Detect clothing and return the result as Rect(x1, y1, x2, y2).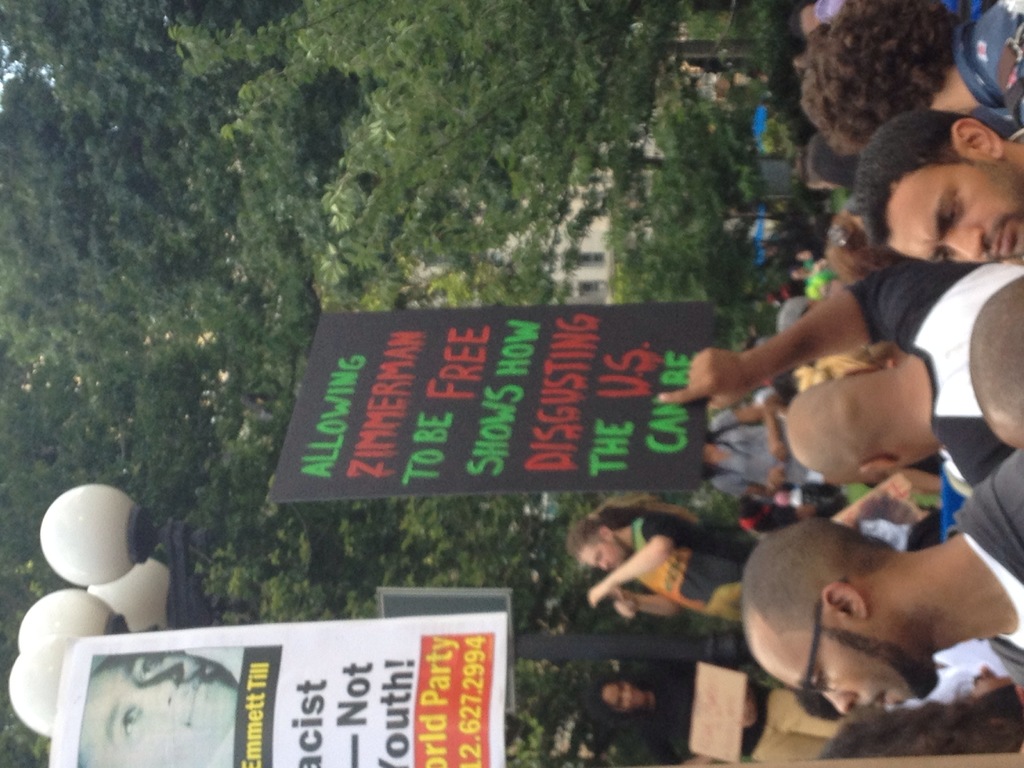
Rect(632, 509, 760, 625).
